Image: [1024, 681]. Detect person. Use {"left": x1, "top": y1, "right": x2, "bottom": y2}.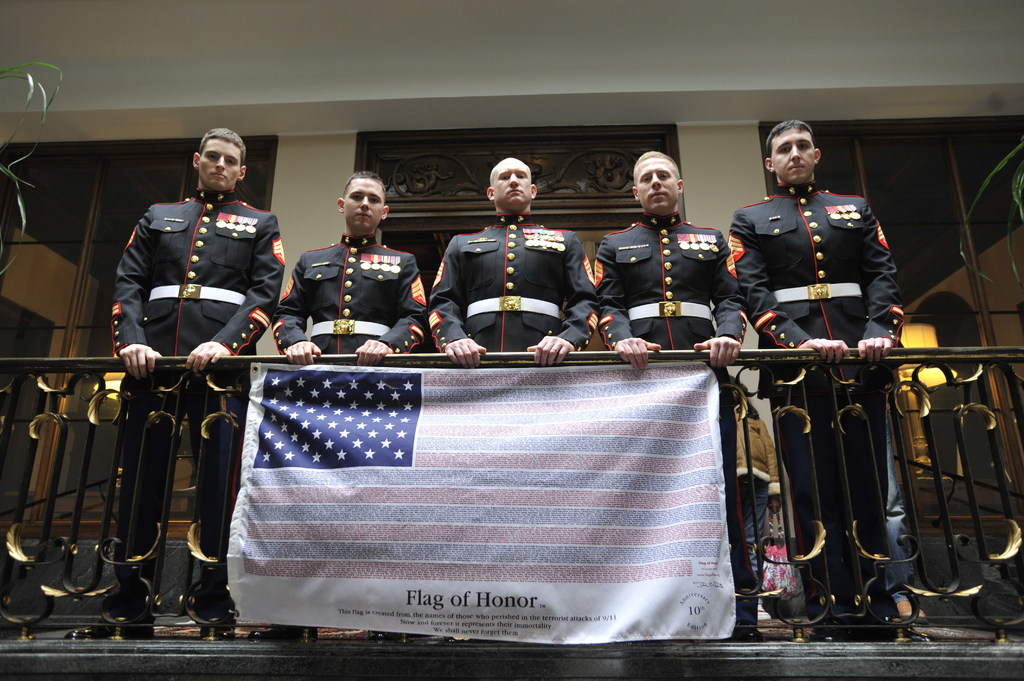
{"left": 99, "top": 132, "right": 269, "bottom": 617}.
